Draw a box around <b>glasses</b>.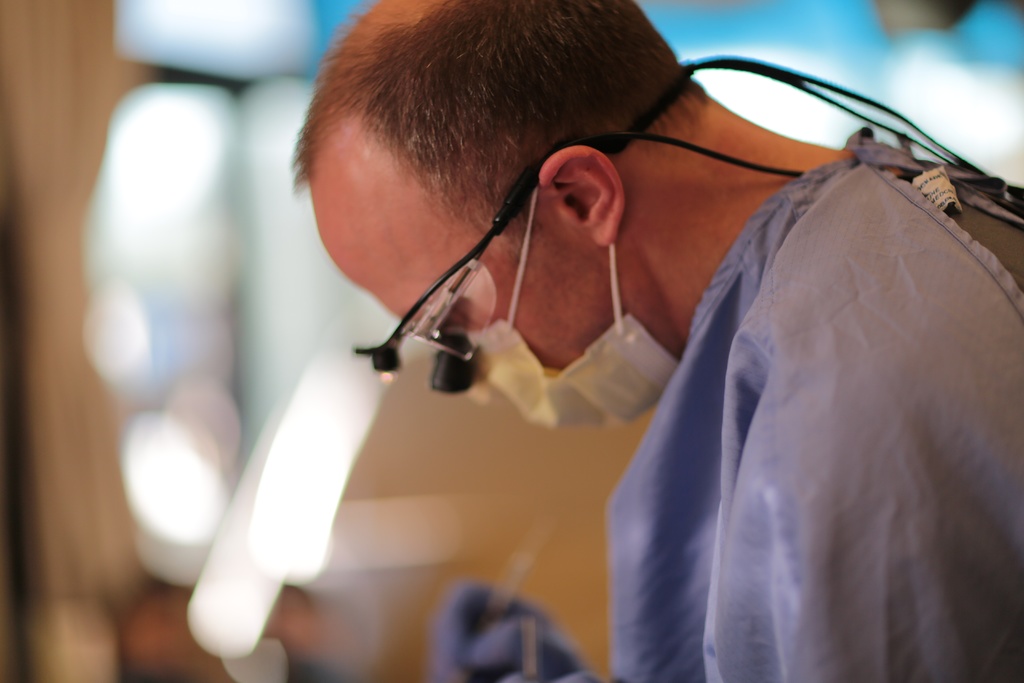
[left=391, top=130, right=629, bottom=360].
